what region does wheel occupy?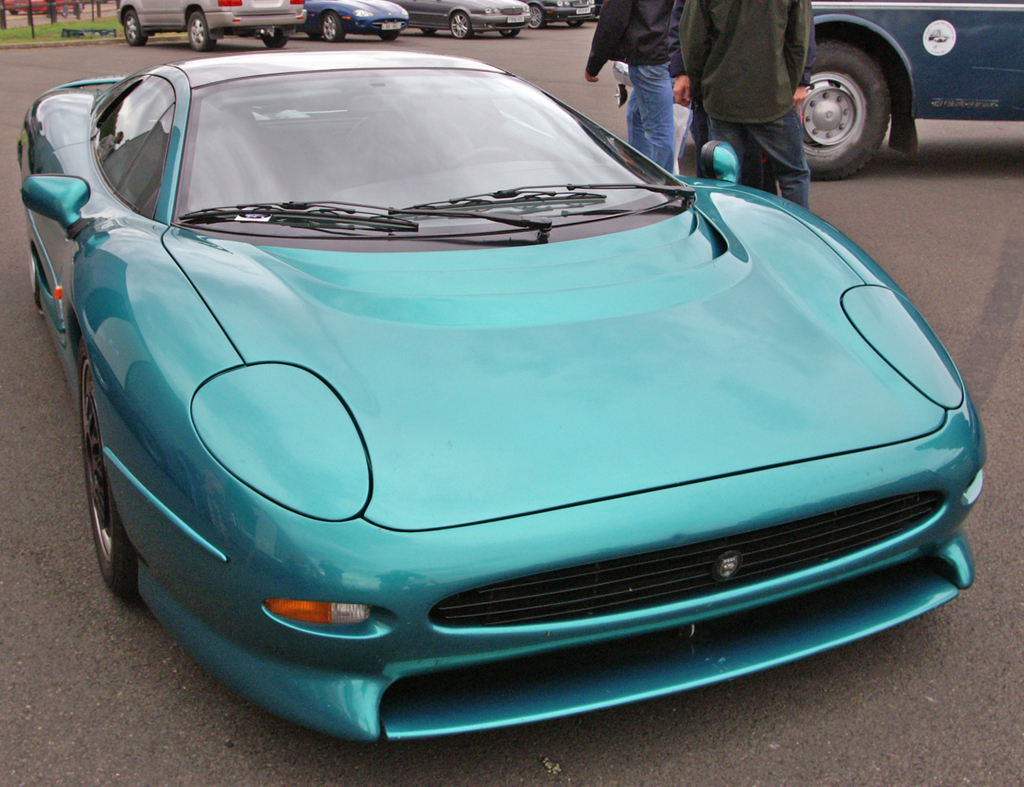
left=259, top=24, right=284, bottom=53.
